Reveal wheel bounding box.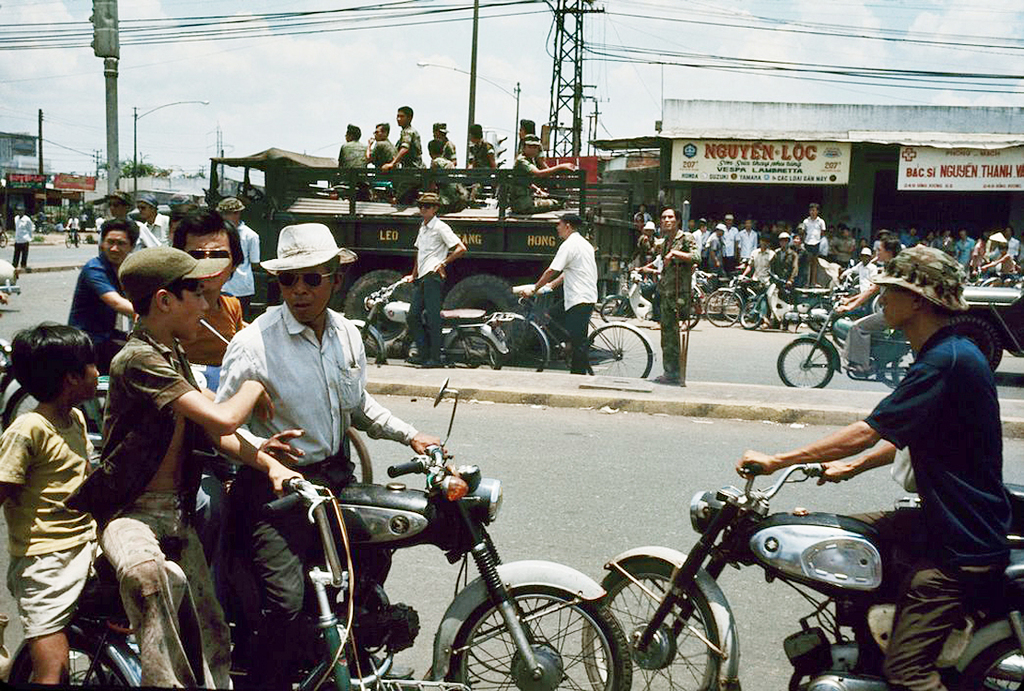
Revealed: 440:272:527:361.
